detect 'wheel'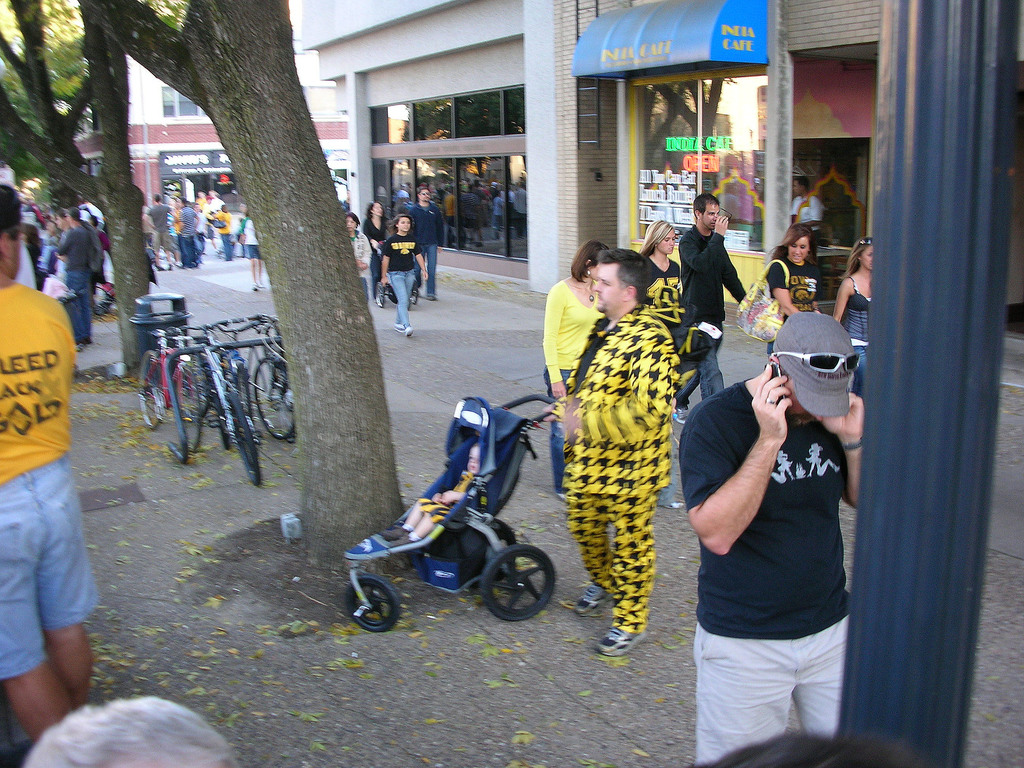
bbox=(375, 282, 387, 305)
